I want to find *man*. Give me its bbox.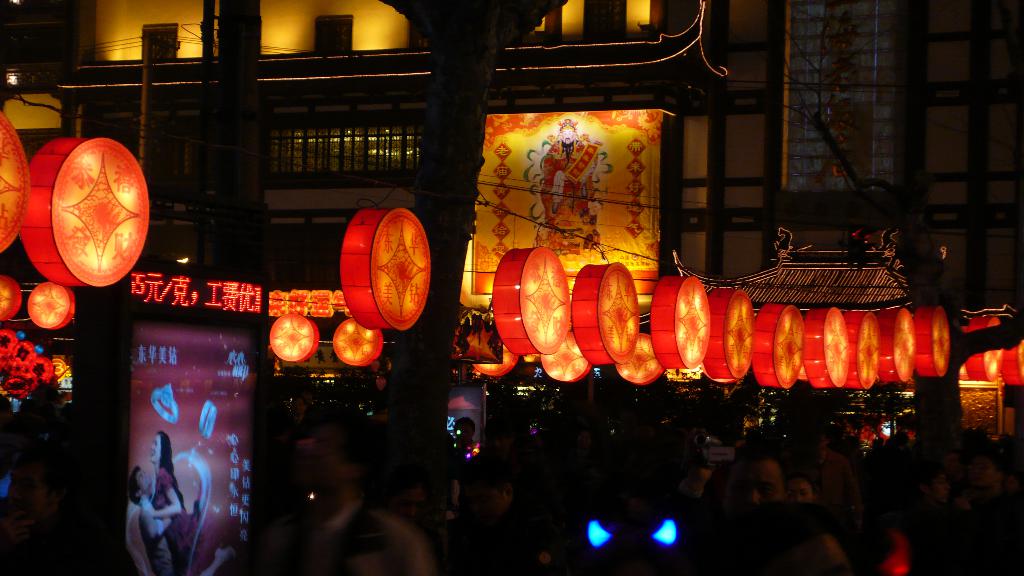
bbox(126, 465, 174, 575).
